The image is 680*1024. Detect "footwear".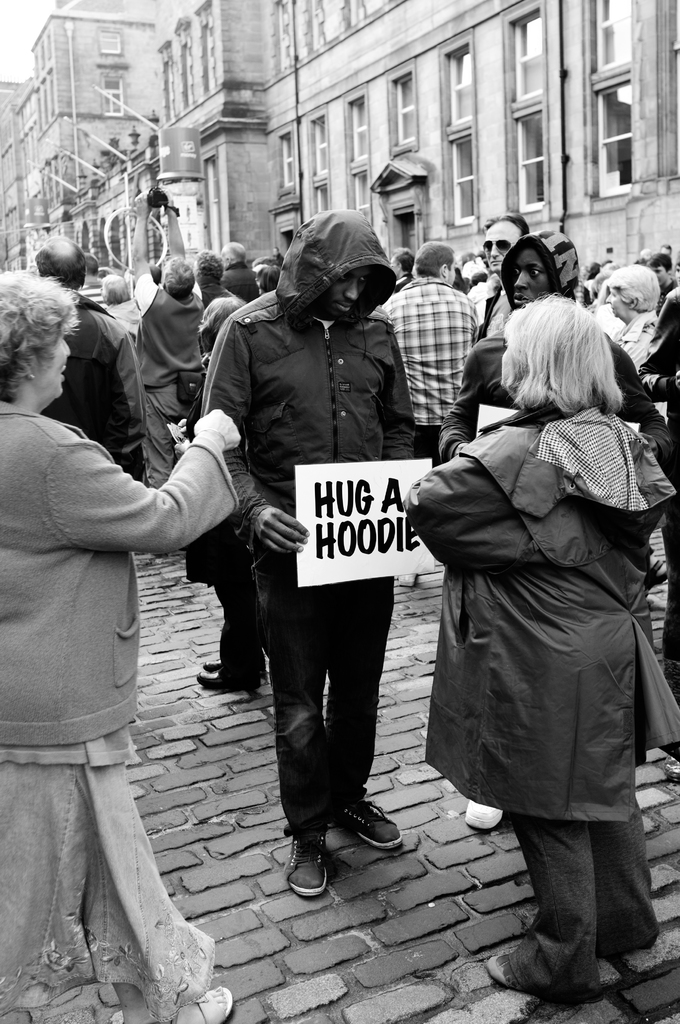
Detection: box=[330, 803, 407, 854].
